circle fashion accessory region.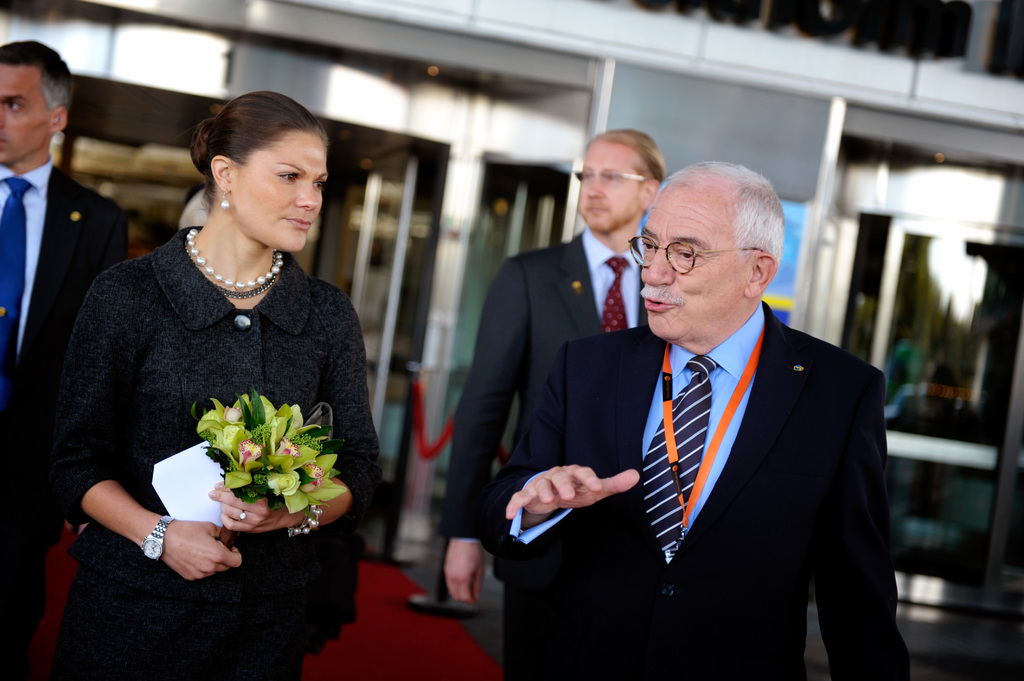
Region: bbox=[218, 188, 228, 212].
